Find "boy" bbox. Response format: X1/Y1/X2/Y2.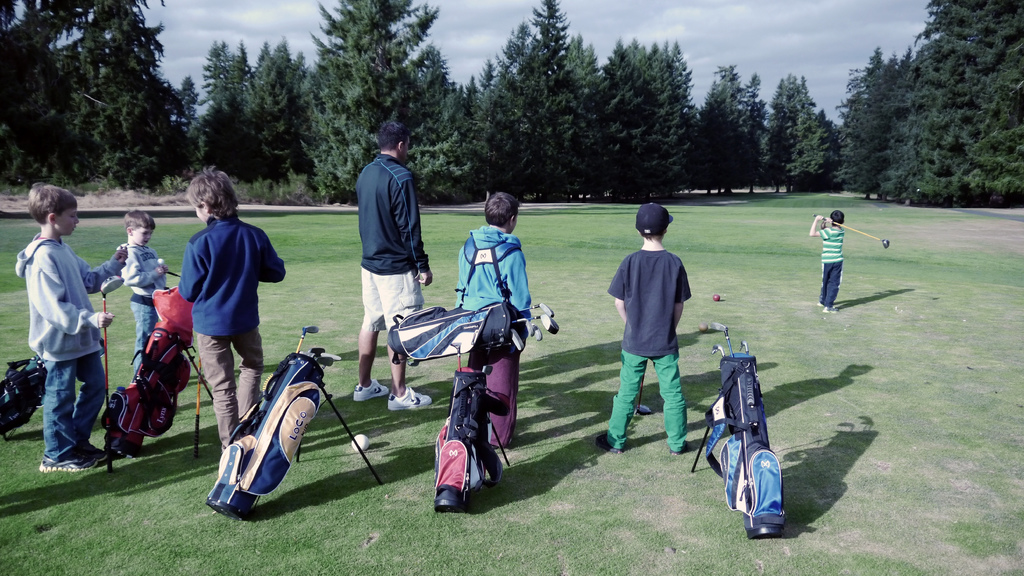
594/204/695/456.
